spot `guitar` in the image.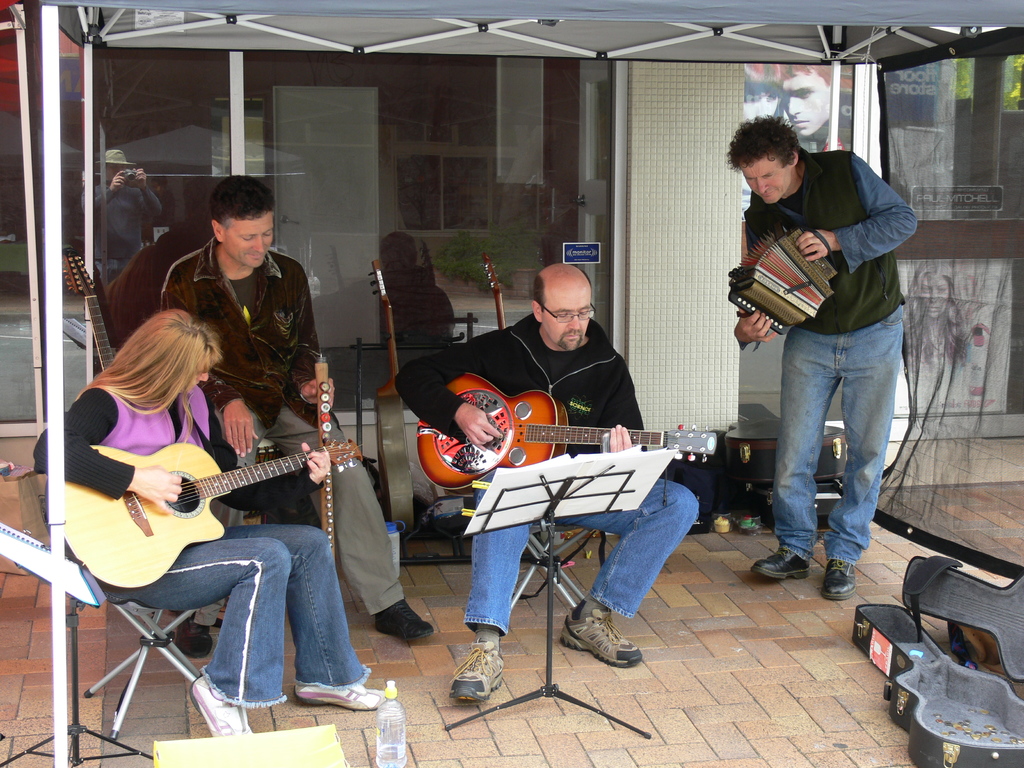
`guitar` found at [left=415, top=371, right=726, bottom=498].
